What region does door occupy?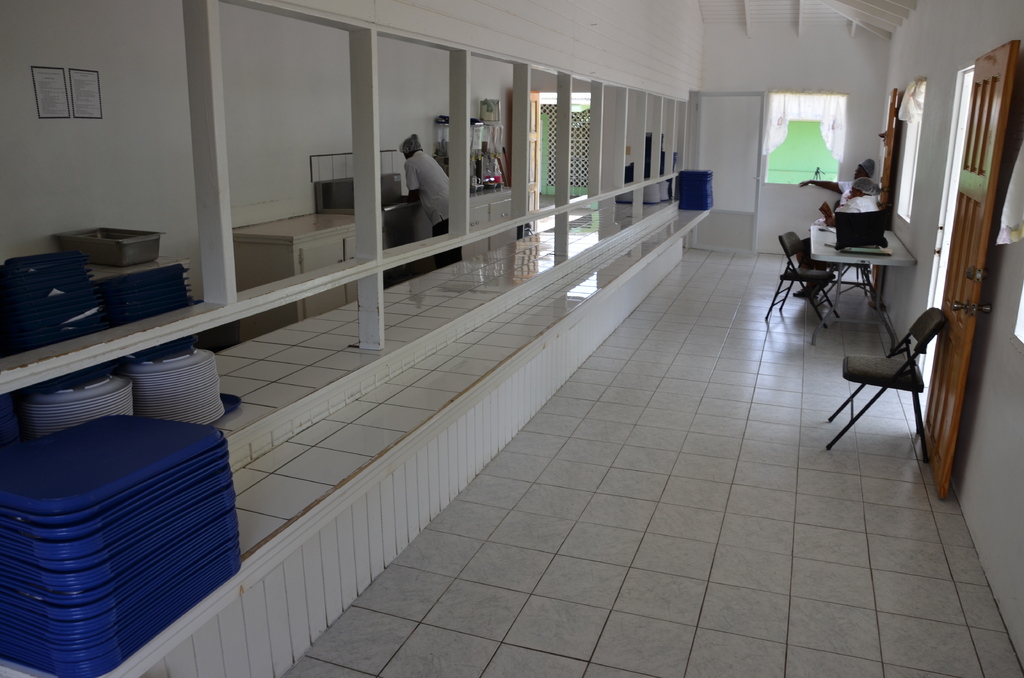
bbox=(871, 88, 901, 305).
